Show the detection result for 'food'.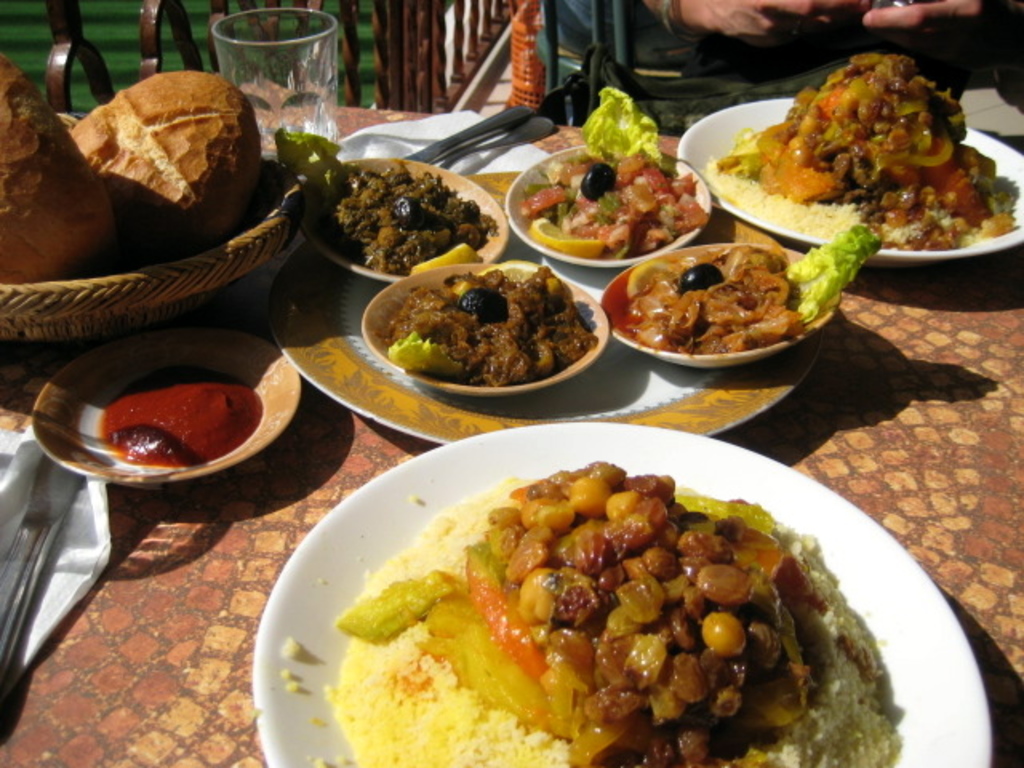
[277, 459, 904, 766].
